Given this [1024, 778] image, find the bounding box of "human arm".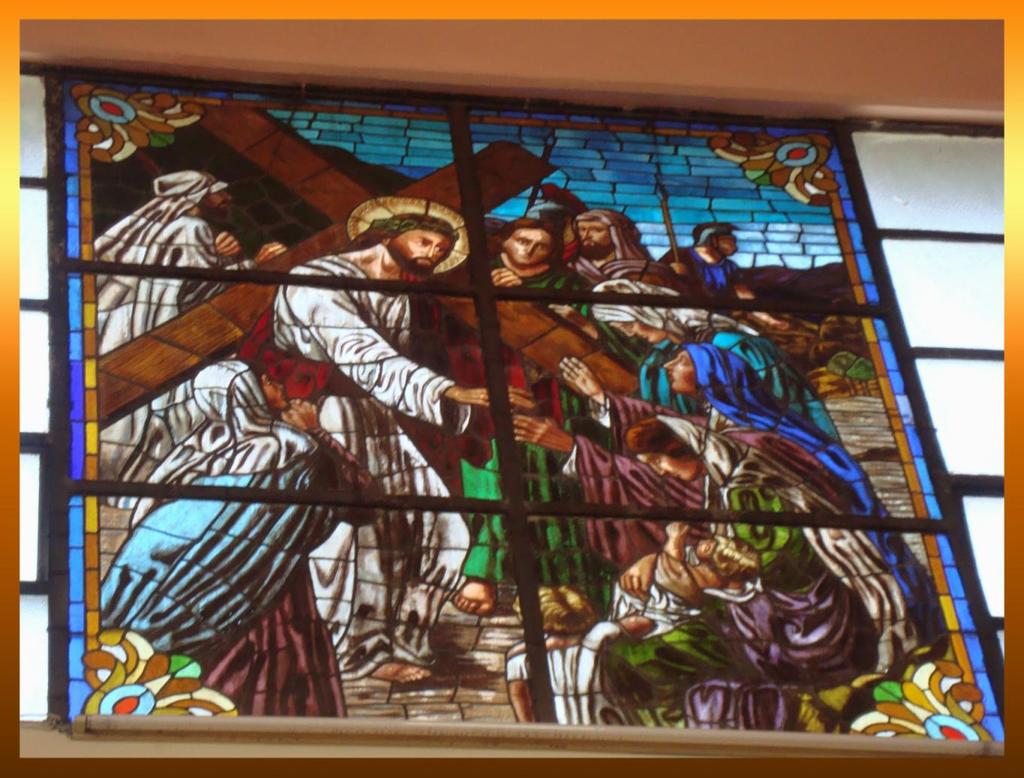
left=659, top=260, right=695, bottom=280.
